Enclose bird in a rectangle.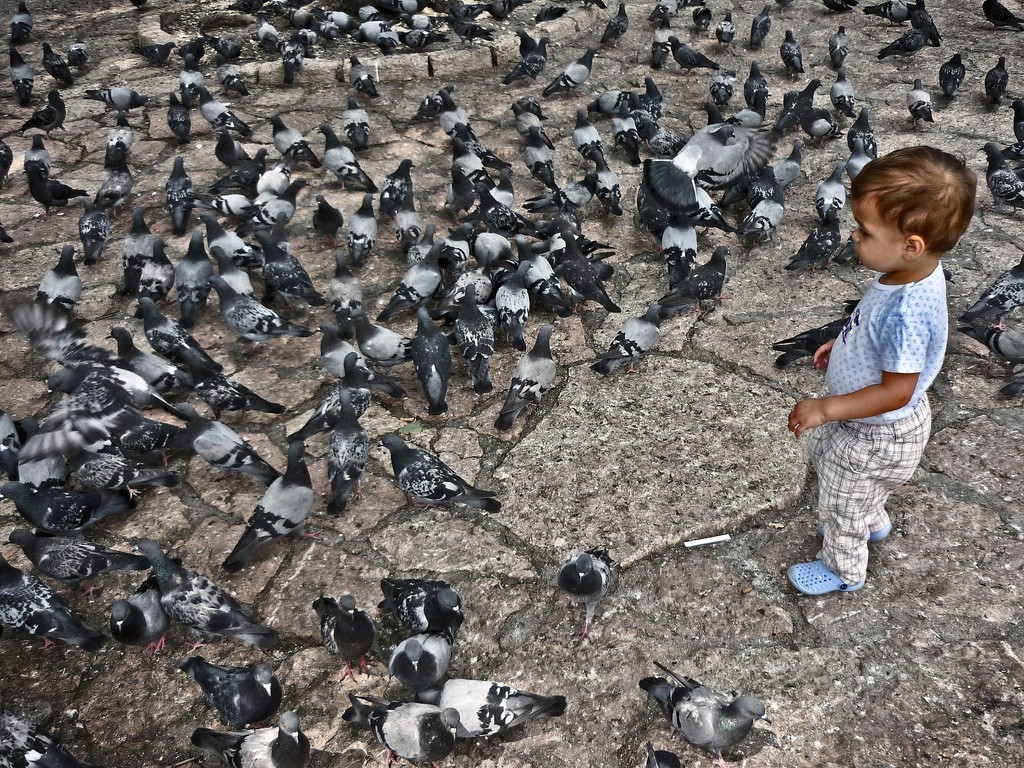
378,575,470,643.
